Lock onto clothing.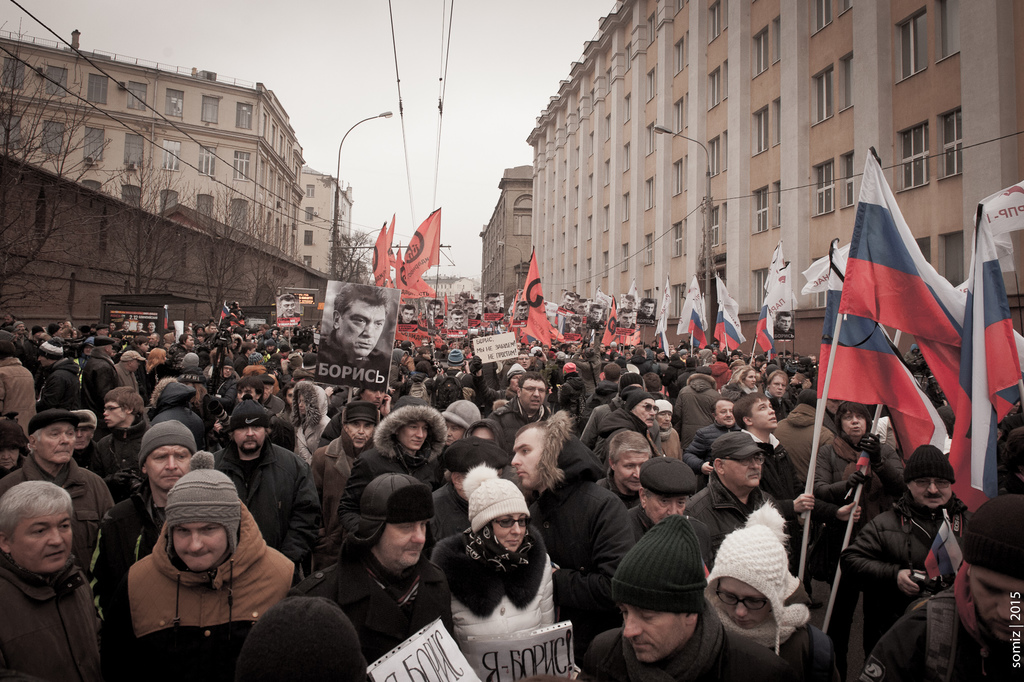
Locked: box=[36, 337, 63, 365].
